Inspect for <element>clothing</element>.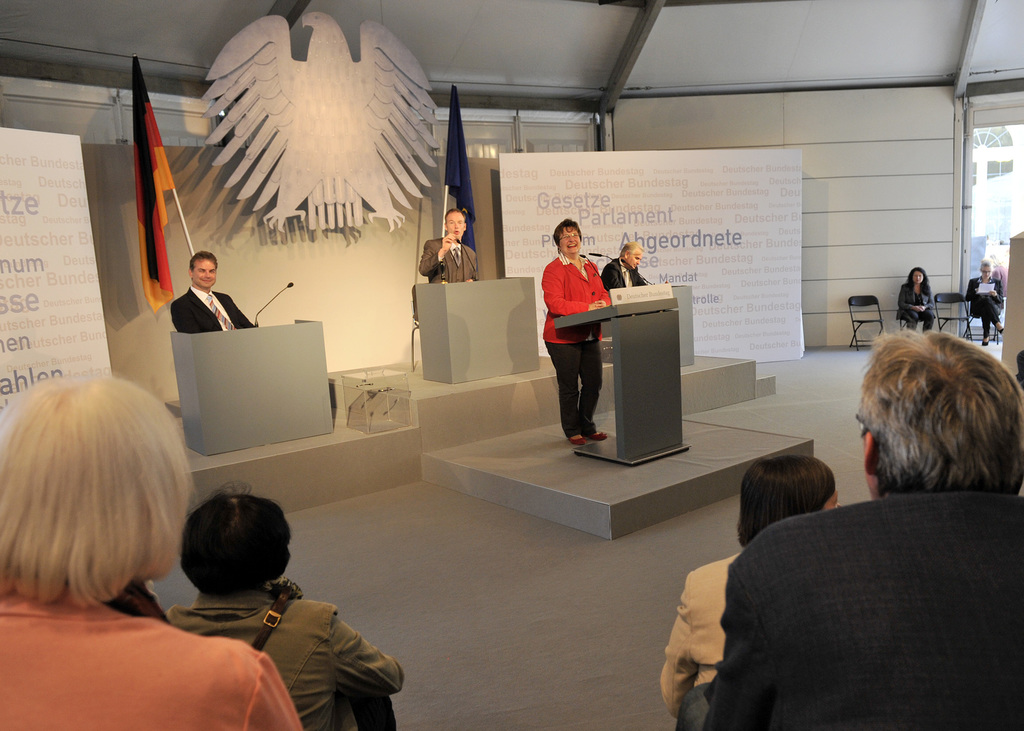
Inspection: x1=657, y1=552, x2=738, y2=723.
